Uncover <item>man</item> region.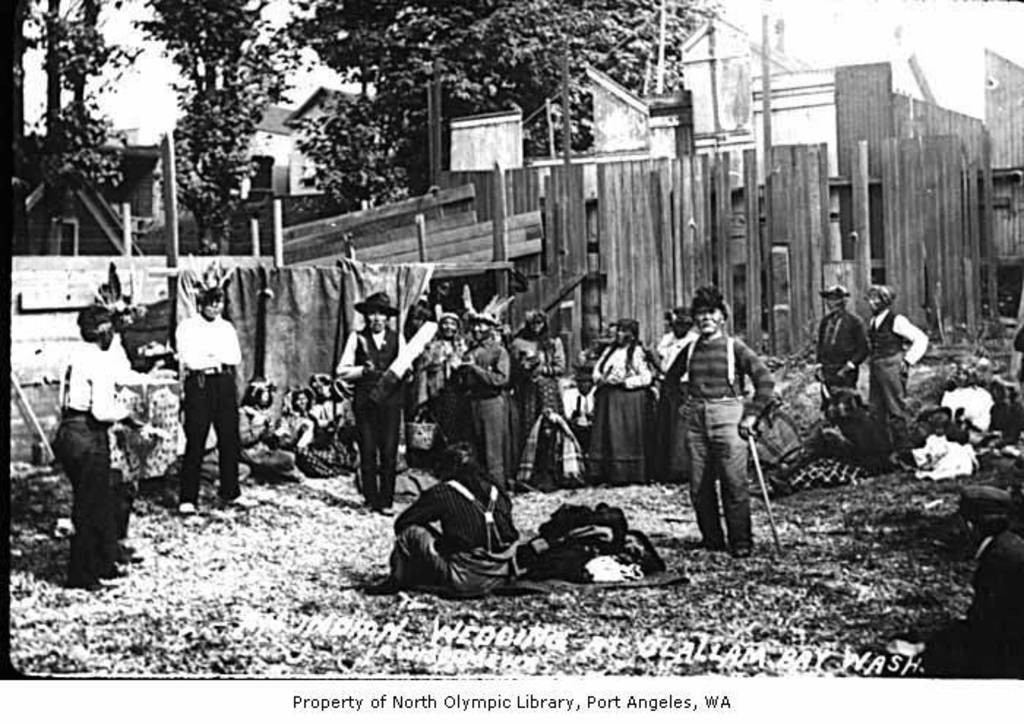
Uncovered: 816:281:863:415.
